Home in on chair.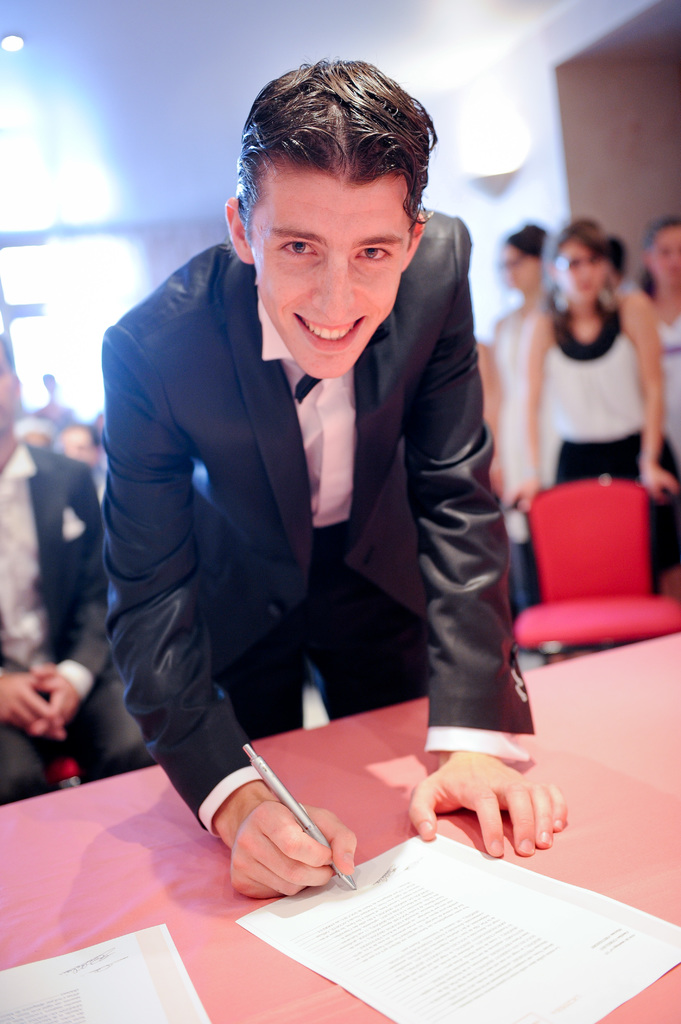
Homed in at detection(515, 467, 677, 694).
